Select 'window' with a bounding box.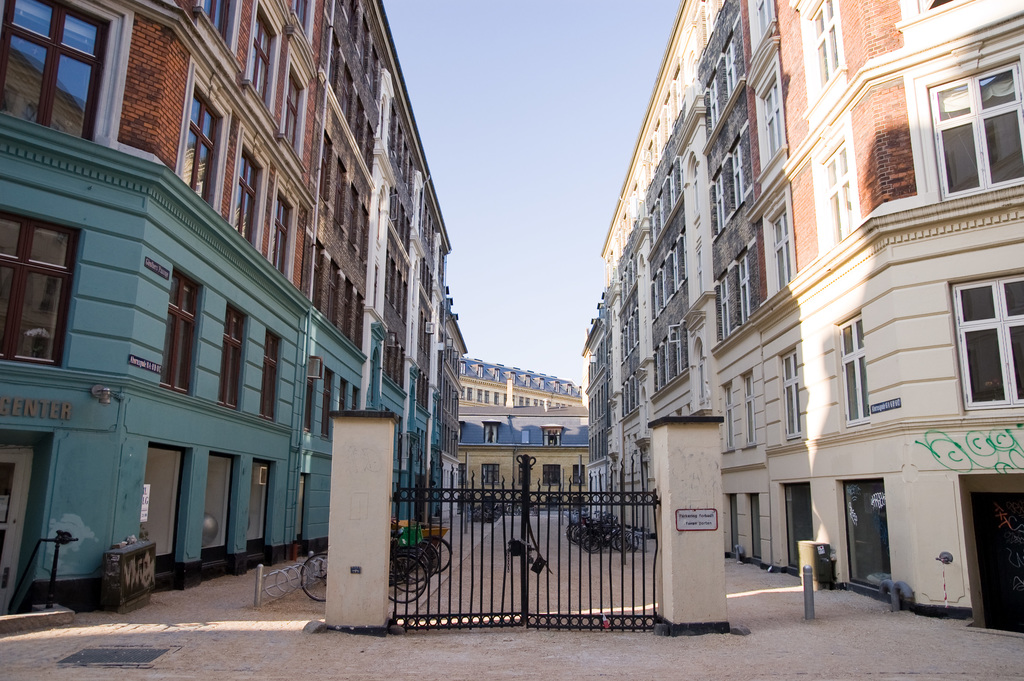
(520, 395, 524, 404).
